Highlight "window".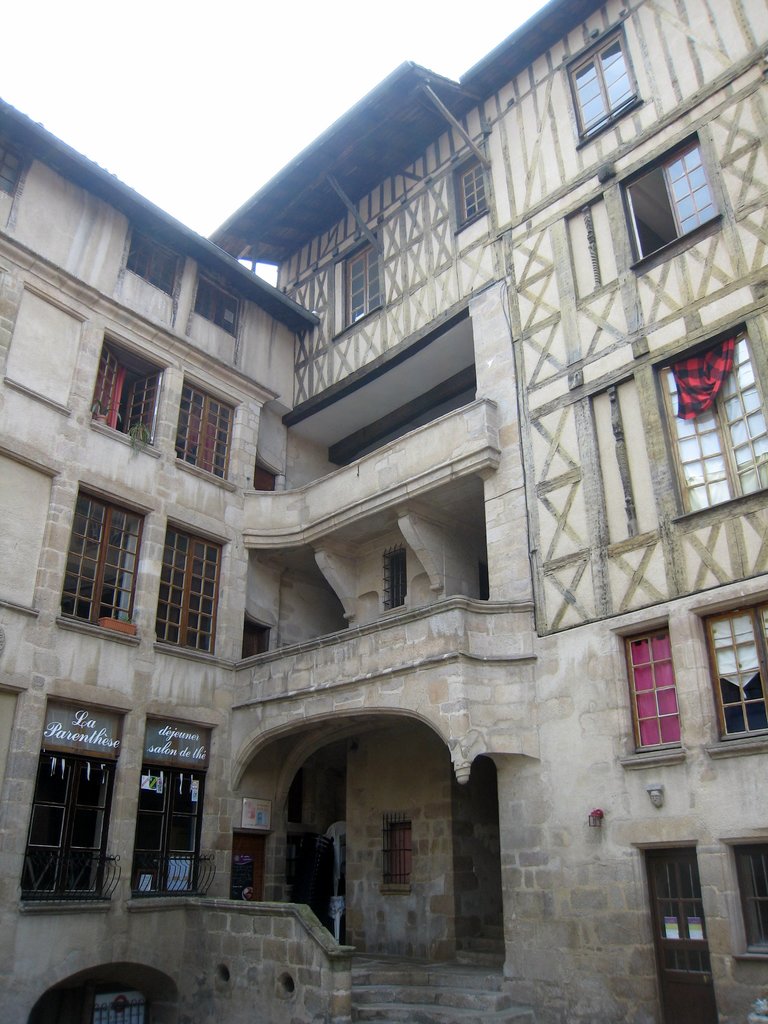
Highlighted region: <bbox>567, 30, 634, 132</bbox>.
